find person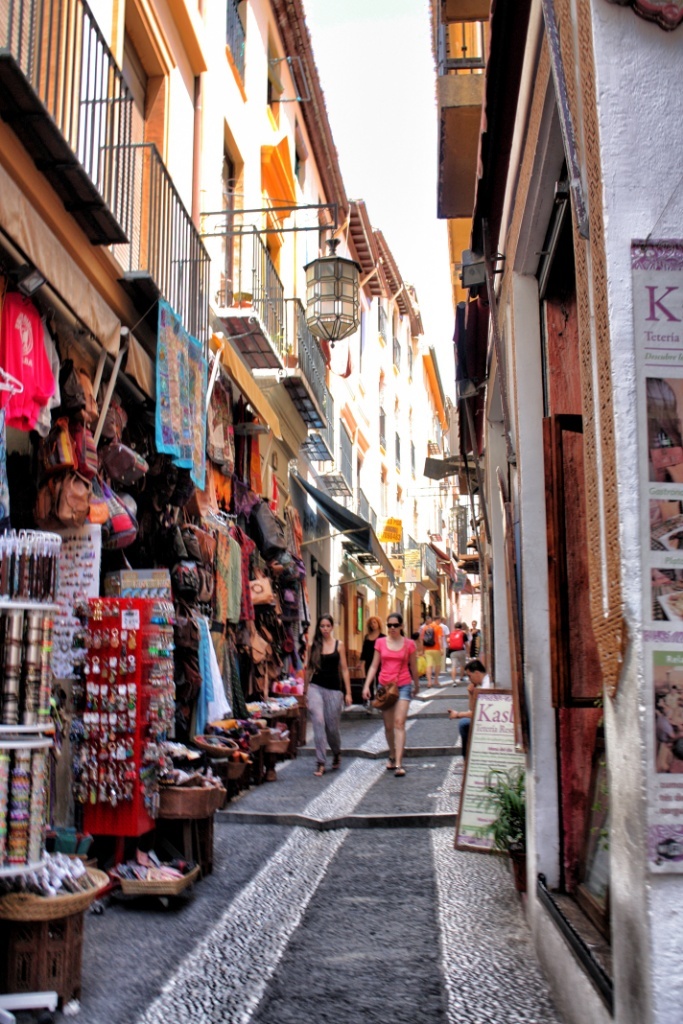
region(449, 660, 490, 759)
